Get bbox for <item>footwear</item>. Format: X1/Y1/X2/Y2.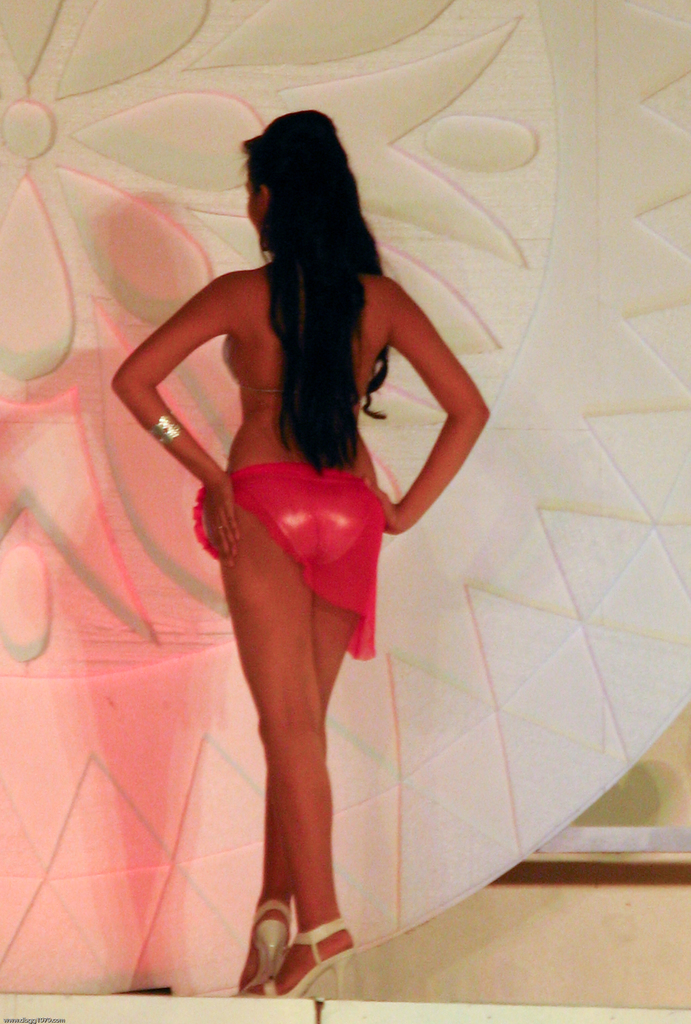
232/890/296/996.
